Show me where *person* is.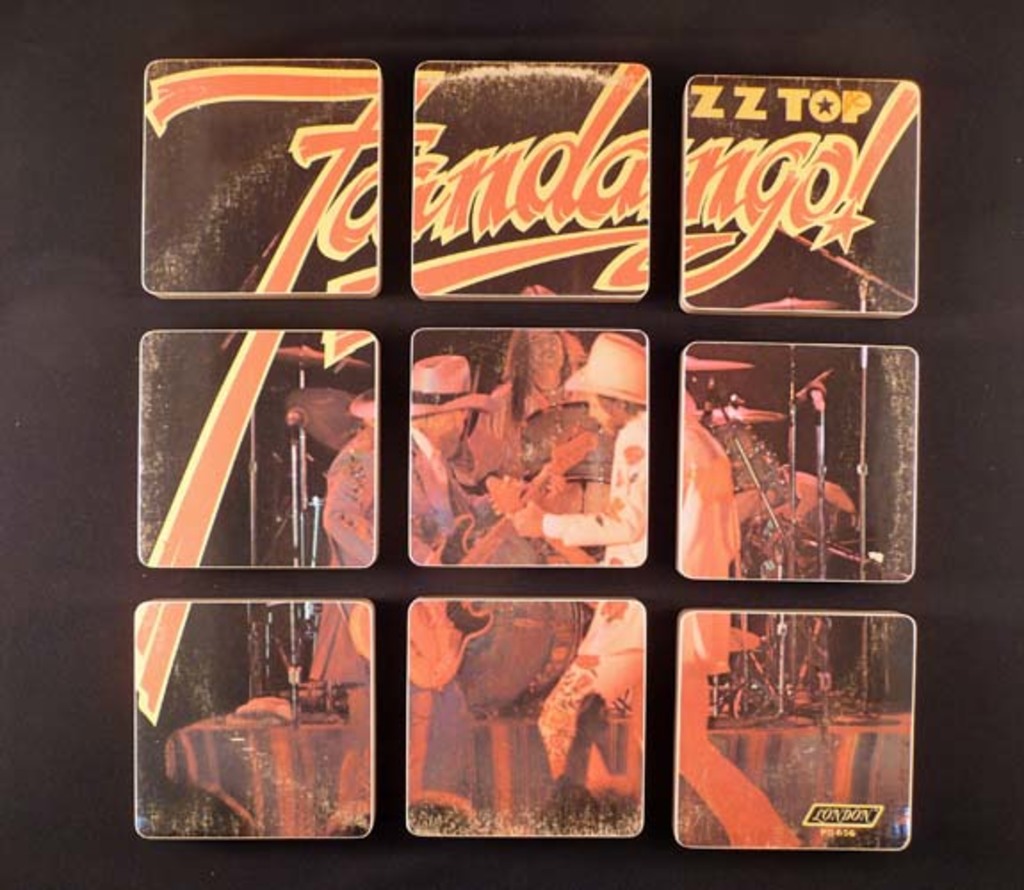
*person* is at BBox(486, 301, 755, 828).
